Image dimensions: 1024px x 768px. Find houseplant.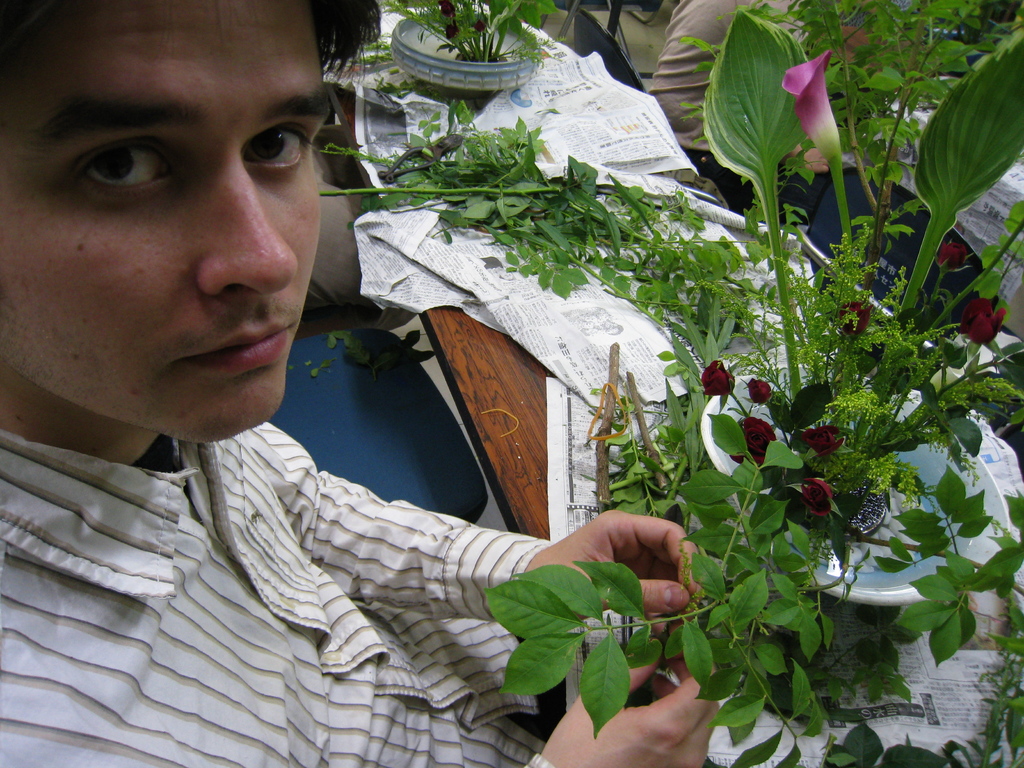
x1=376 y1=0 x2=560 y2=90.
